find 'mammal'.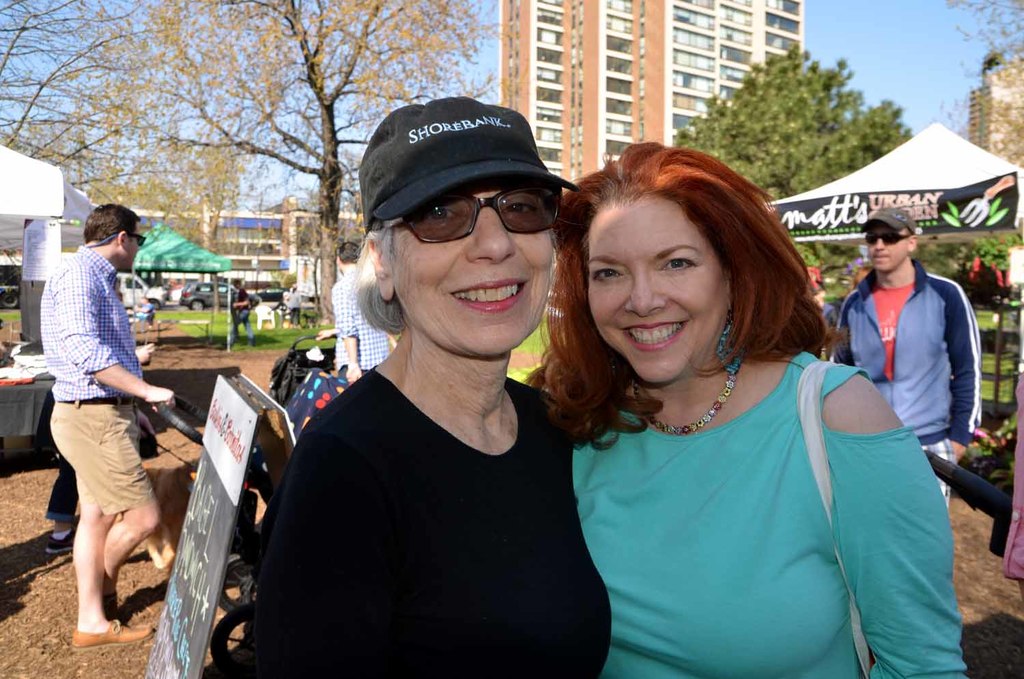
x1=808, y1=285, x2=840, y2=326.
